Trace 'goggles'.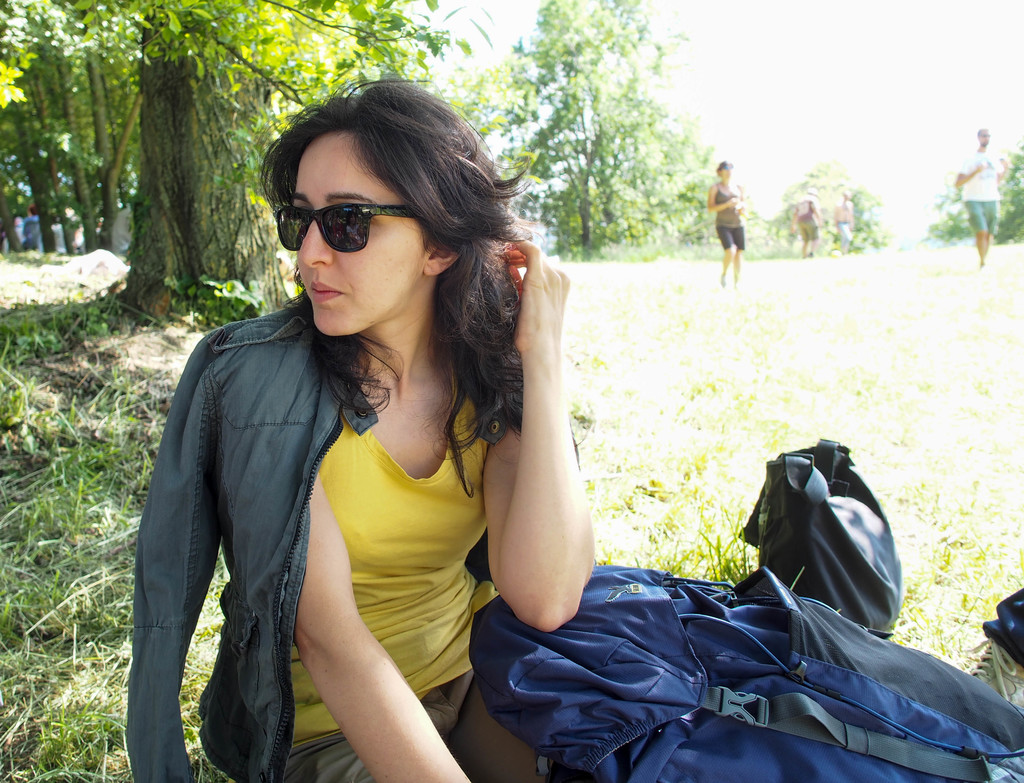
Traced to <region>296, 172, 419, 255</region>.
